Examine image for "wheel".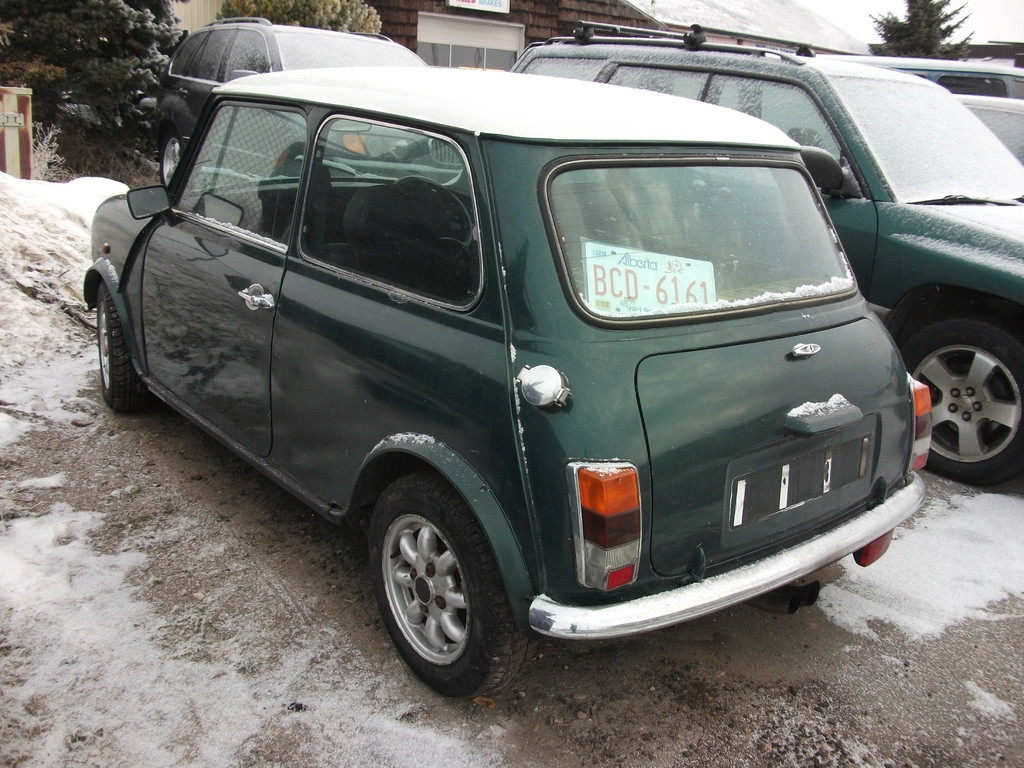
Examination result: [x1=897, y1=321, x2=1023, y2=484].
